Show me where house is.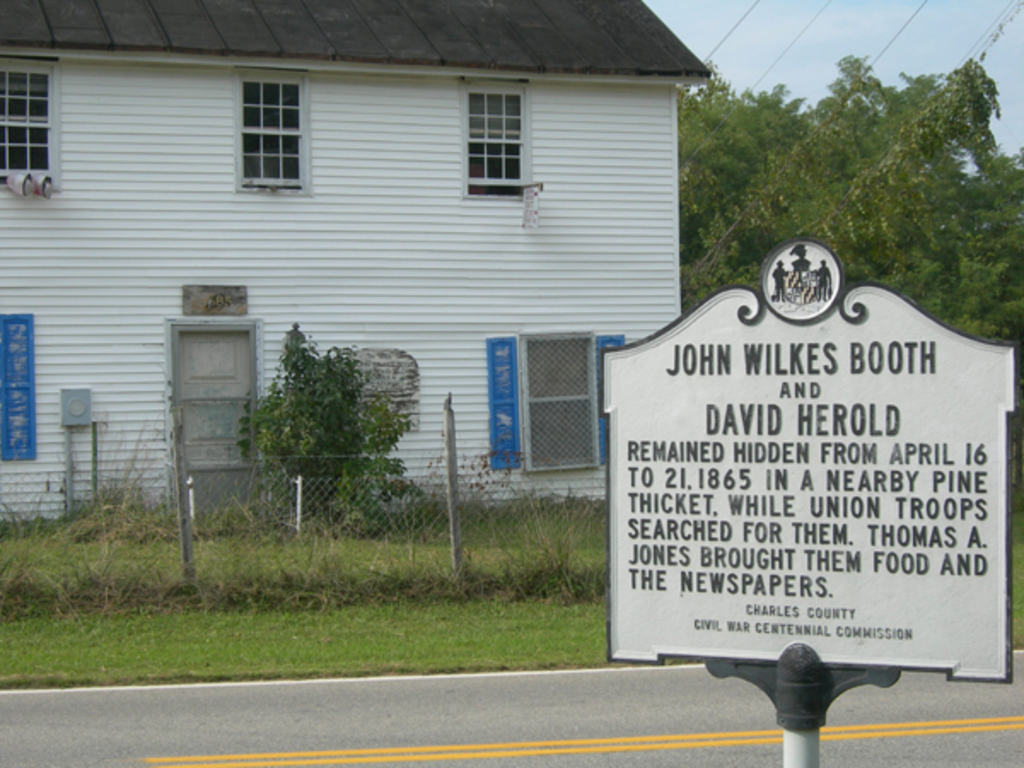
house is at x1=24 y1=0 x2=756 y2=568.
